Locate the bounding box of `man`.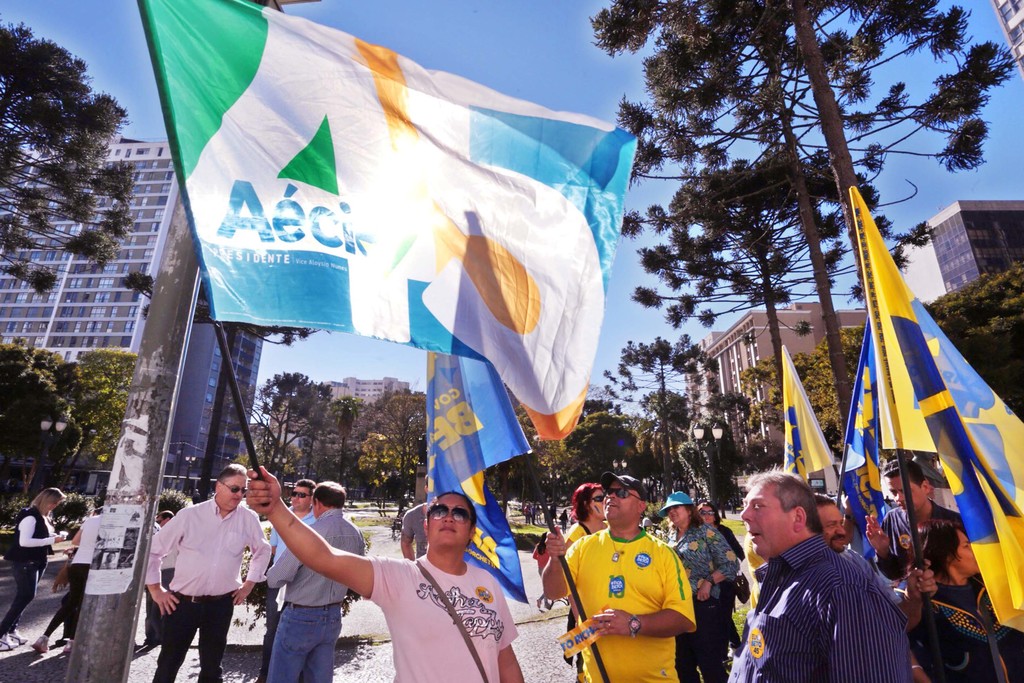
Bounding box: {"left": 267, "top": 479, "right": 368, "bottom": 682}.
